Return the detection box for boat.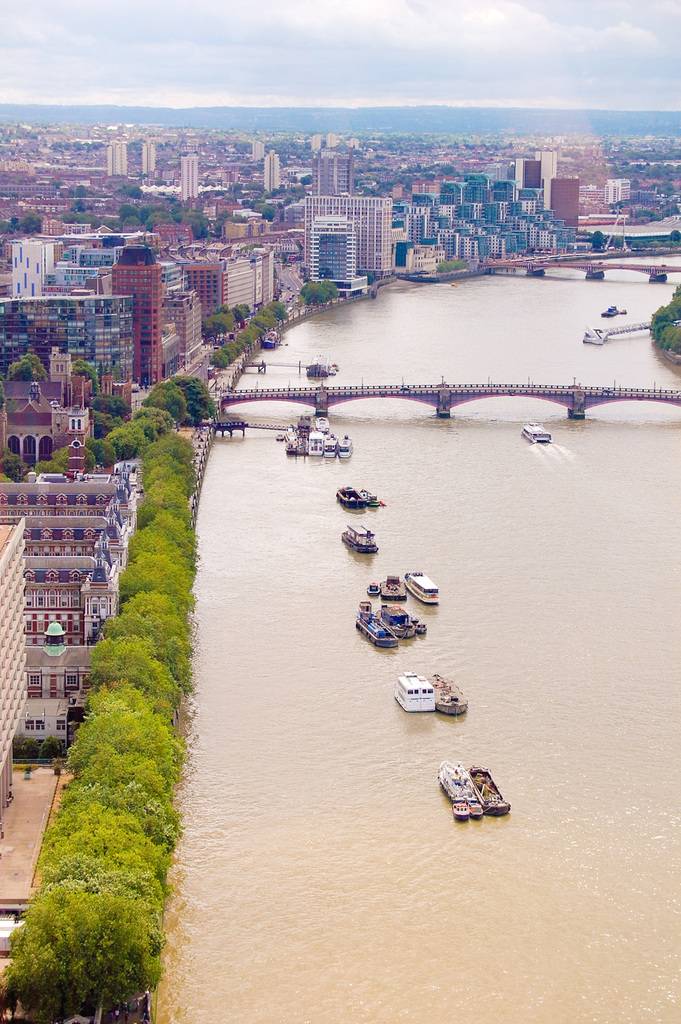
x1=469 y1=758 x2=511 y2=818.
